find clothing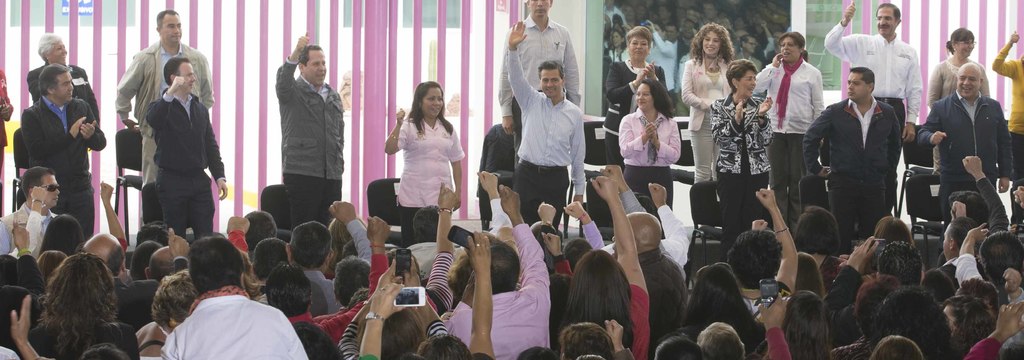
pyautogui.locateOnScreen(817, 98, 891, 213)
